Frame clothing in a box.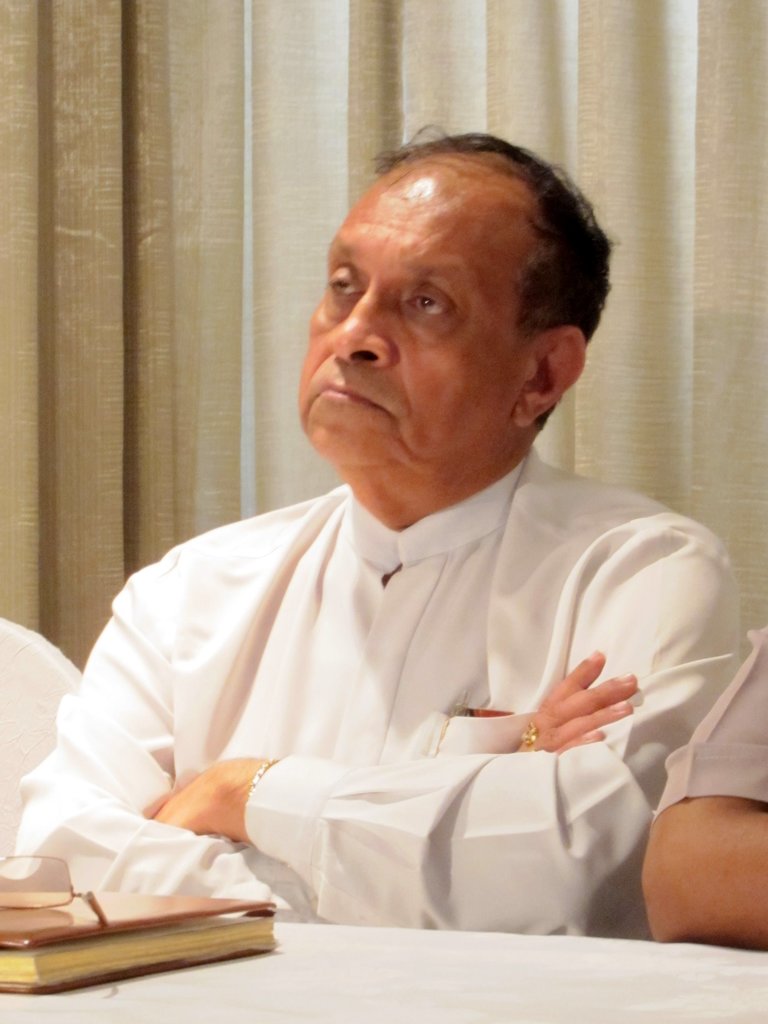
17/448/742/927.
